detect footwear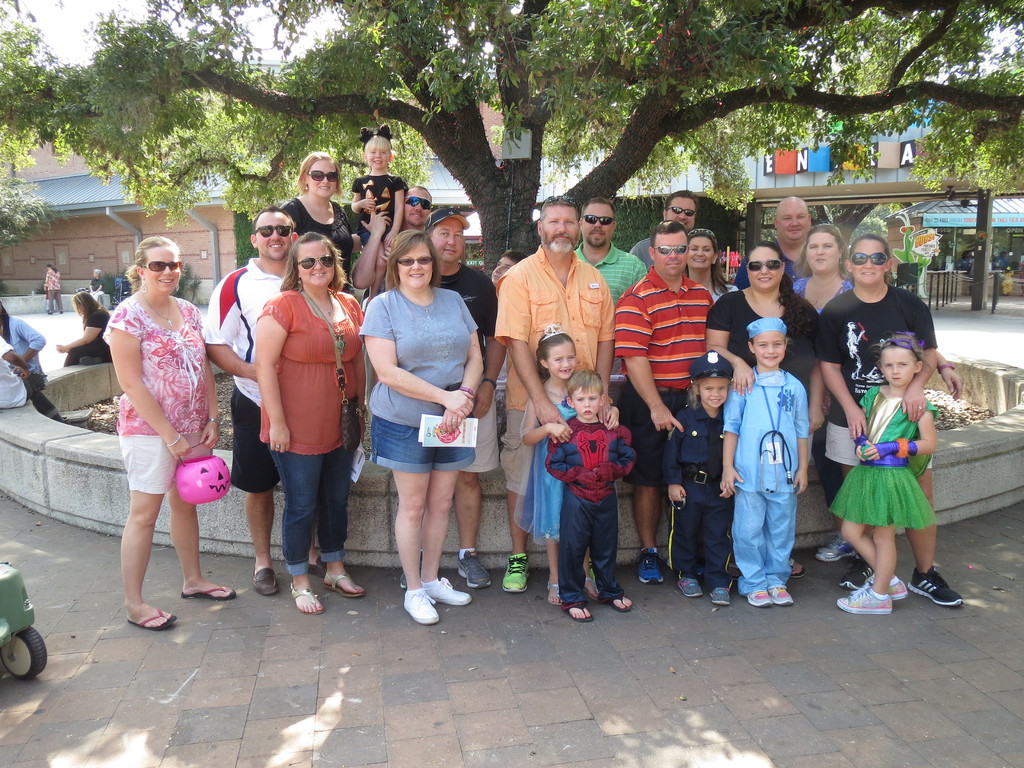
837/555/873/589
